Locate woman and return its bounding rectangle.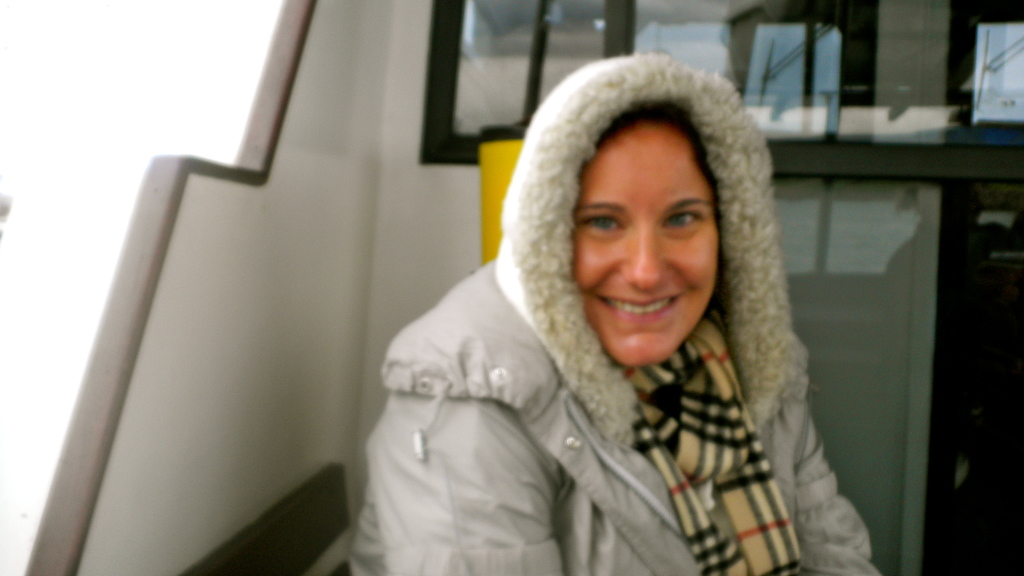
[left=349, top=51, right=877, bottom=575].
